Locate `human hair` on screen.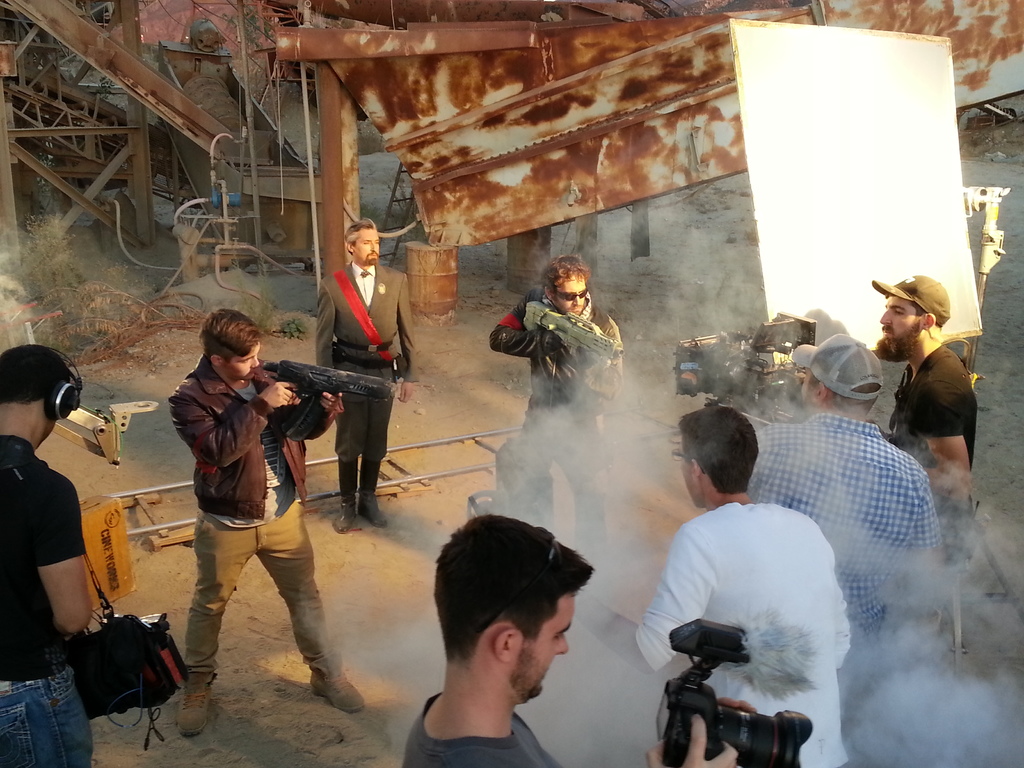
On screen at Rect(343, 217, 374, 254).
